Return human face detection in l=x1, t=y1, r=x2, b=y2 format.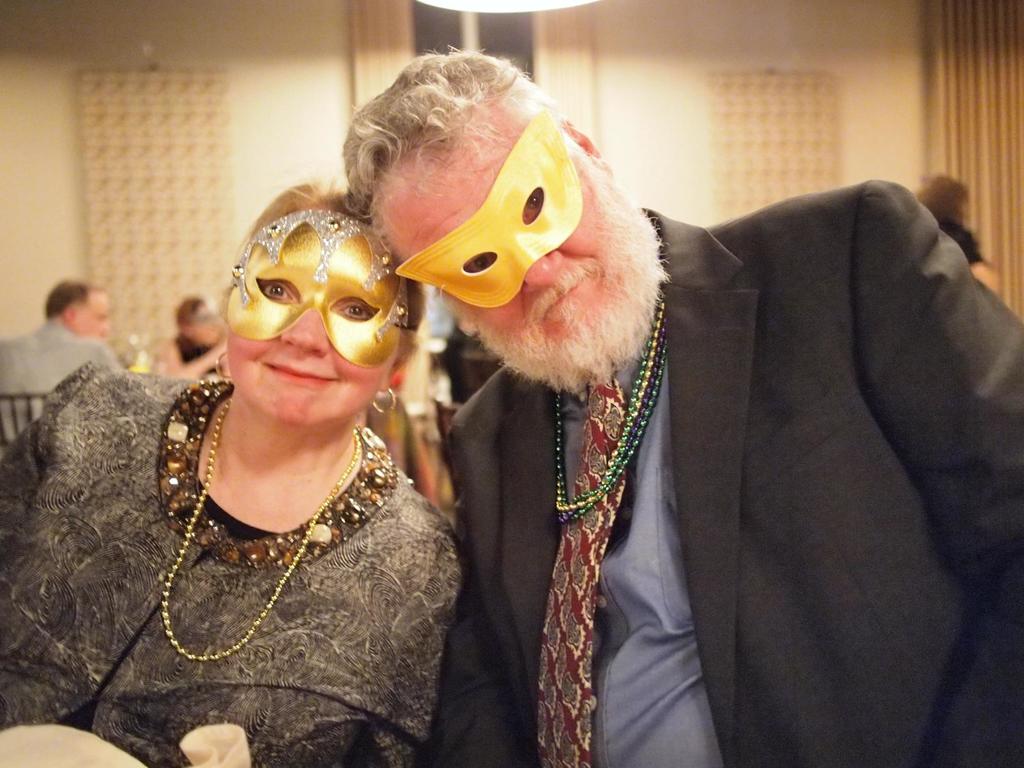
l=227, t=234, r=392, b=427.
